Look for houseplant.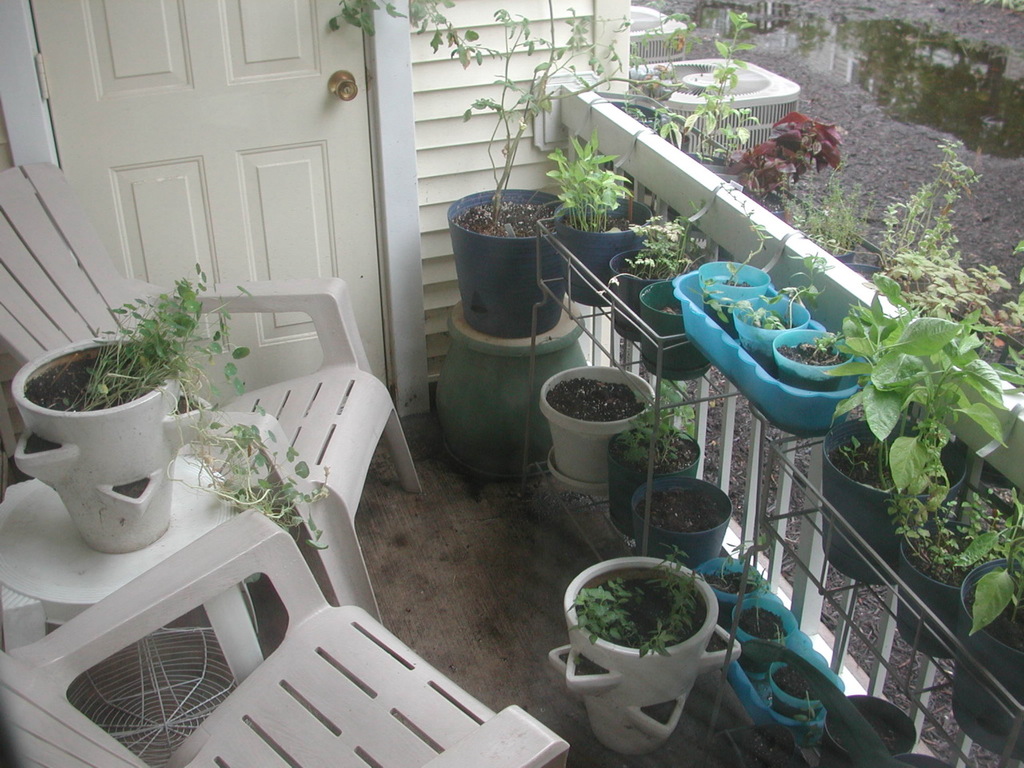
Found: BBox(323, 0, 727, 342).
